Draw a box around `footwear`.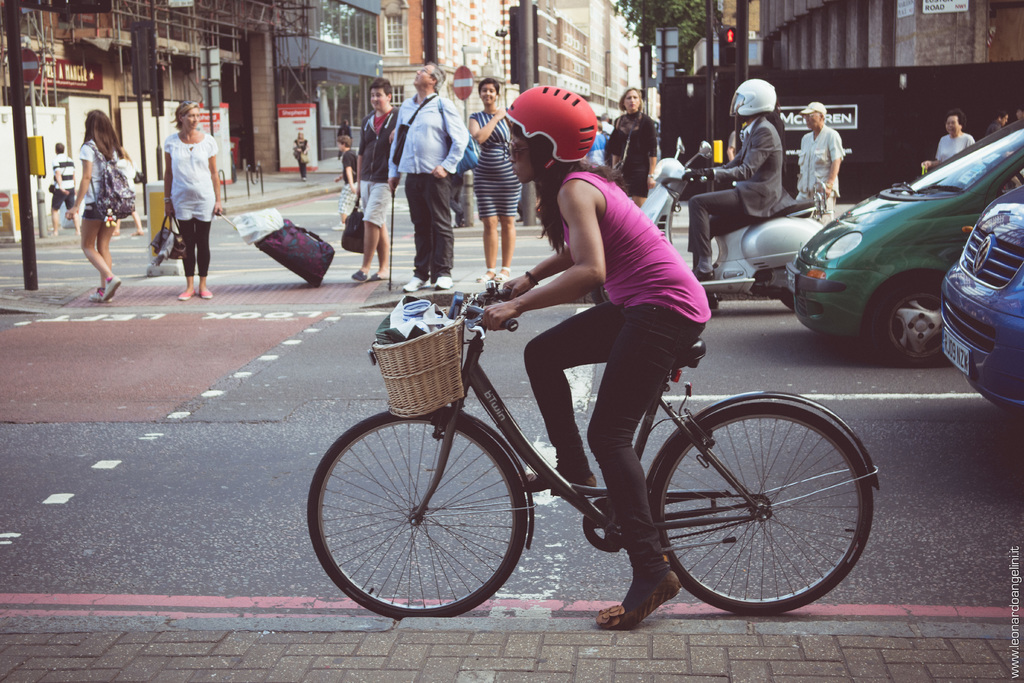
l=197, t=286, r=216, b=300.
